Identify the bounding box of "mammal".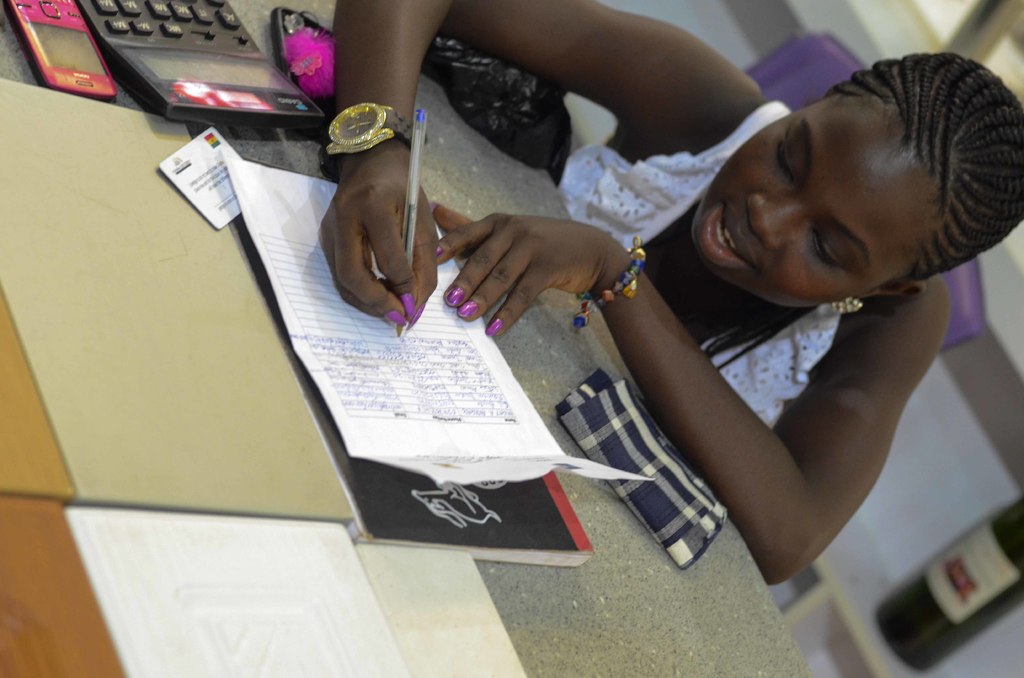
bbox=[315, 29, 966, 540].
